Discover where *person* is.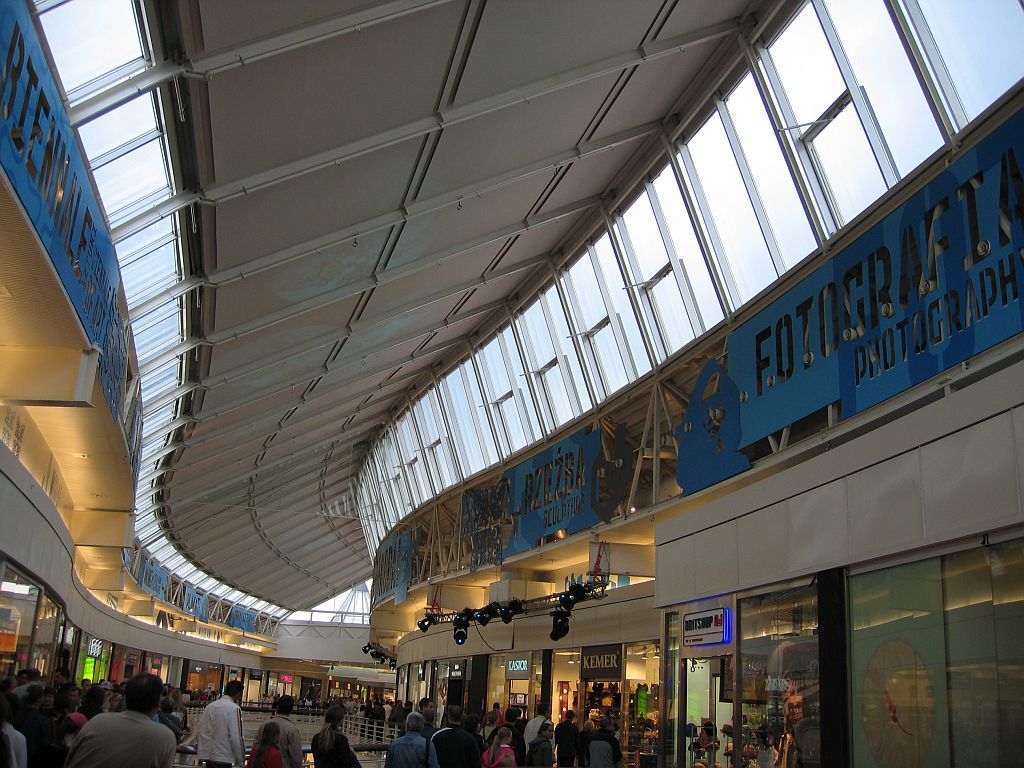
Discovered at x1=523, y1=705, x2=545, y2=767.
